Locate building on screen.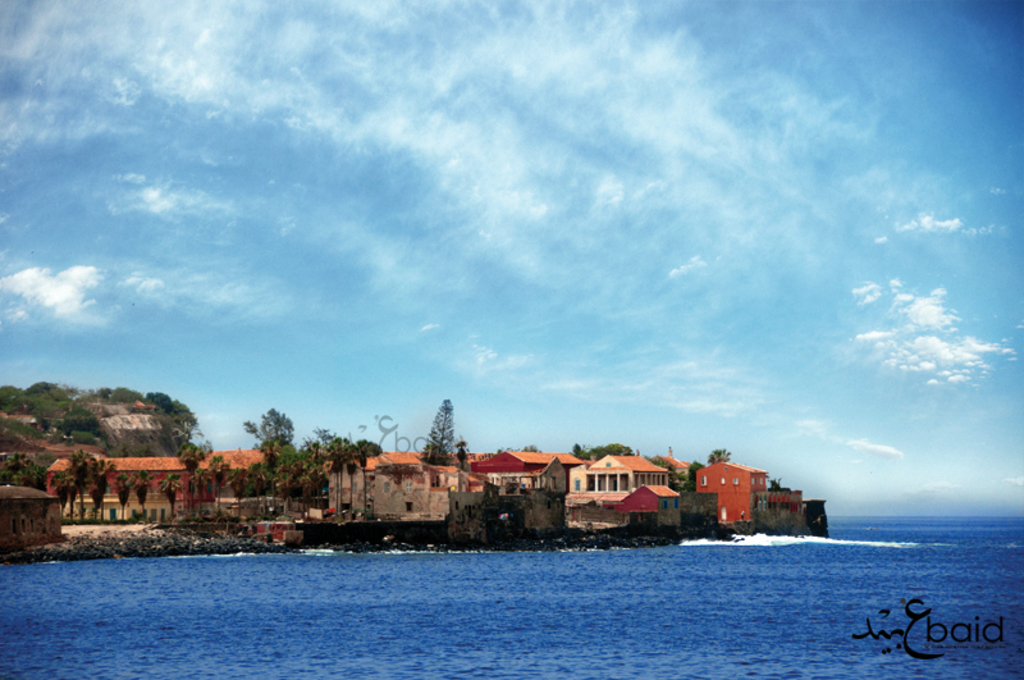
On screen at bbox=[41, 467, 219, 526].
